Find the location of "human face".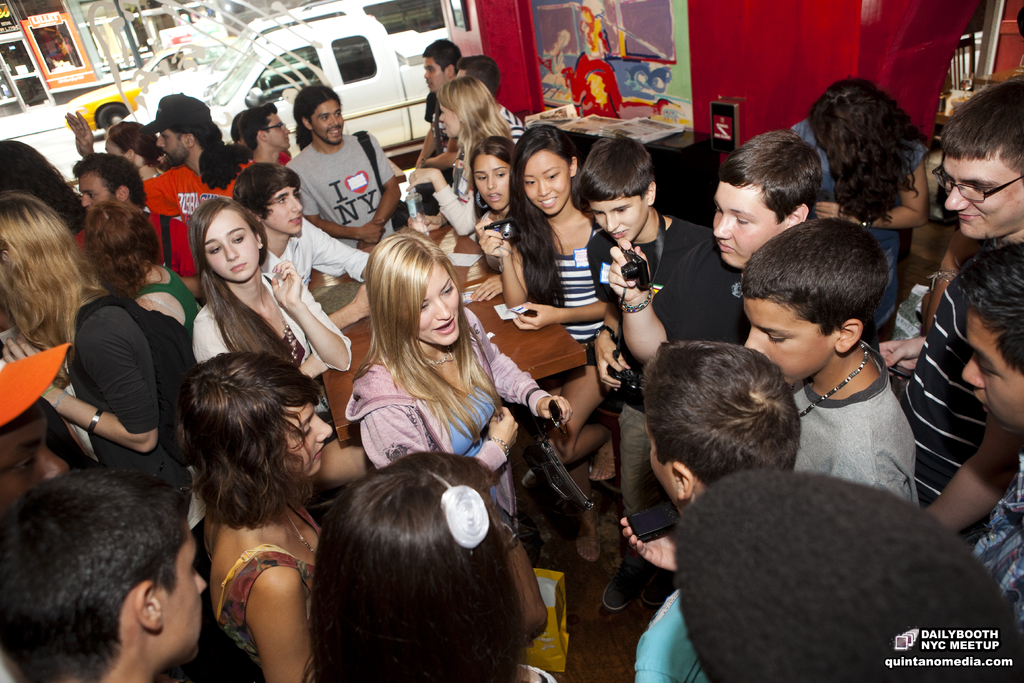
Location: locate(312, 101, 343, 150).
